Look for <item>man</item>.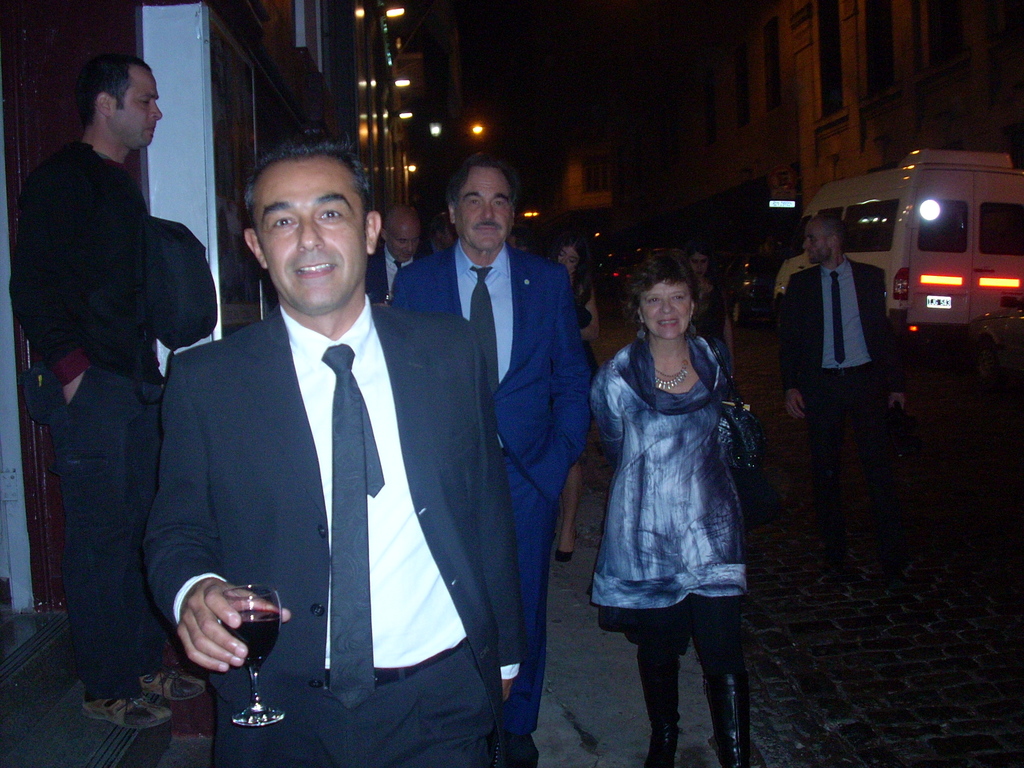
Found: x1=383 y1=140 x2=600 y2=763.
